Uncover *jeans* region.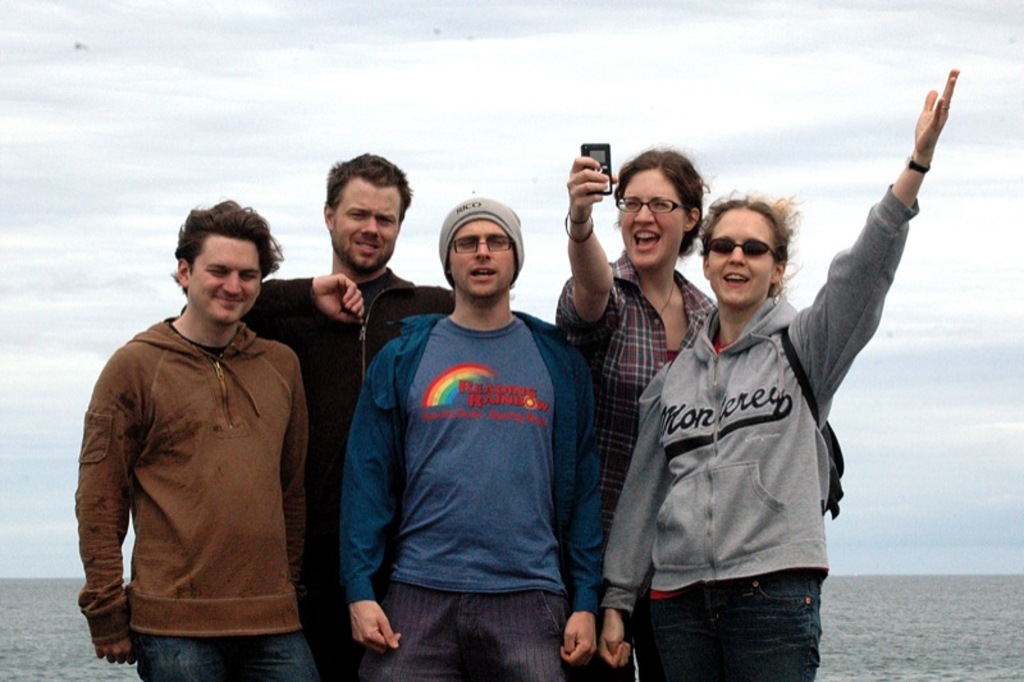
Uncovered: 634,568,832,677.
